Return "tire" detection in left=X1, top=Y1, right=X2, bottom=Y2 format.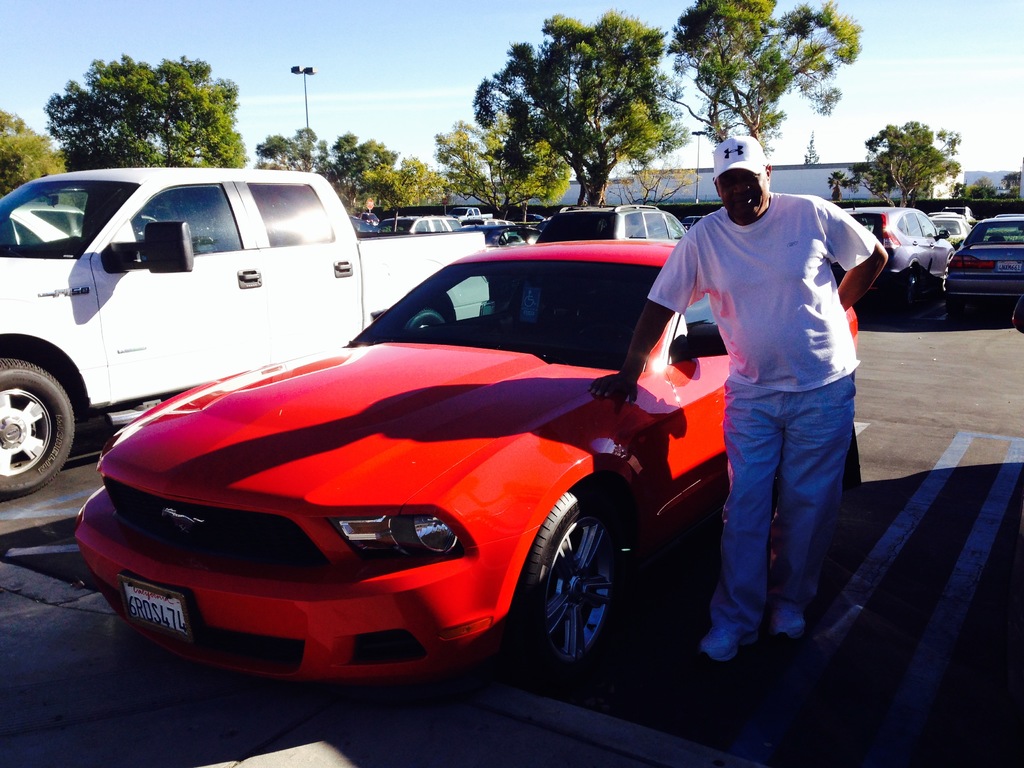
left=0, top=358, right=77, bottom=500.
